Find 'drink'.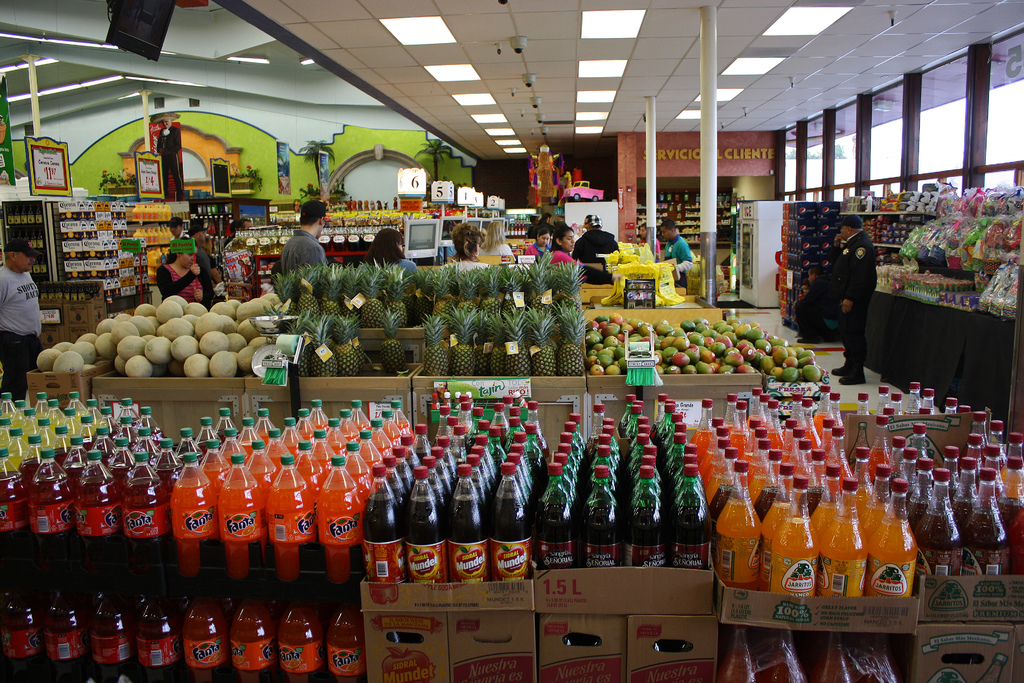
BBox(169, 454, 219, 579).
